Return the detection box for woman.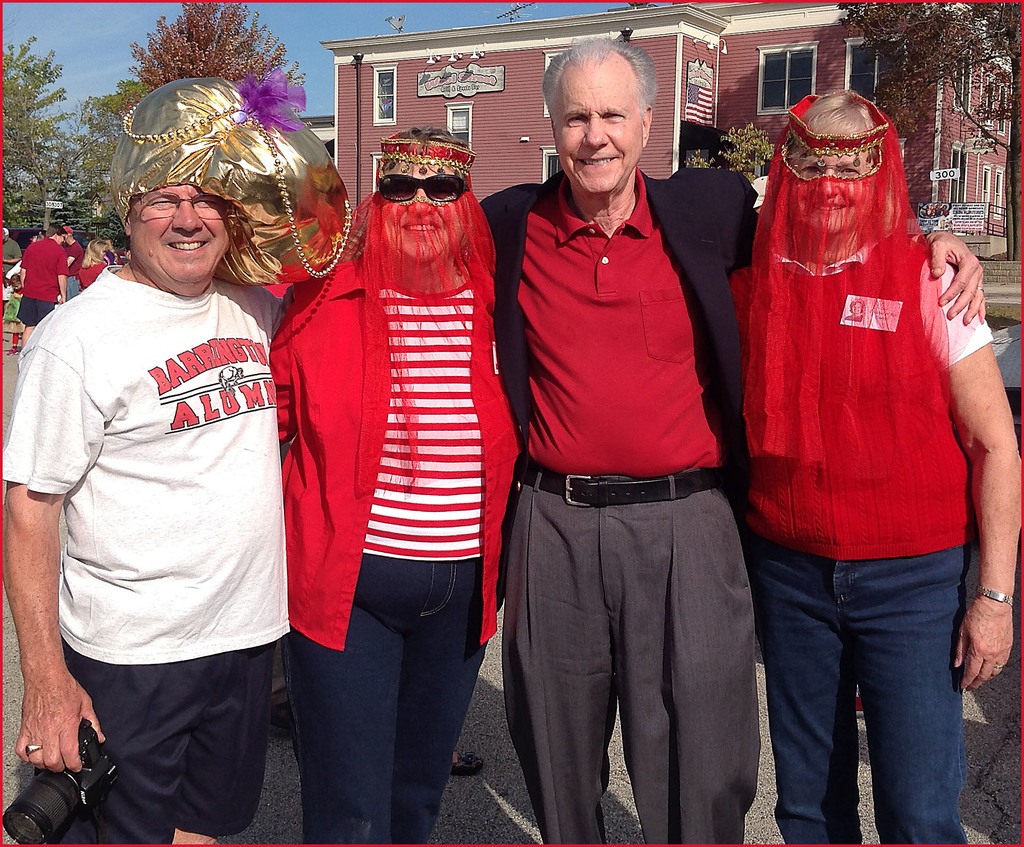
(x1=268, y1=127, x2=518, y2=846).
